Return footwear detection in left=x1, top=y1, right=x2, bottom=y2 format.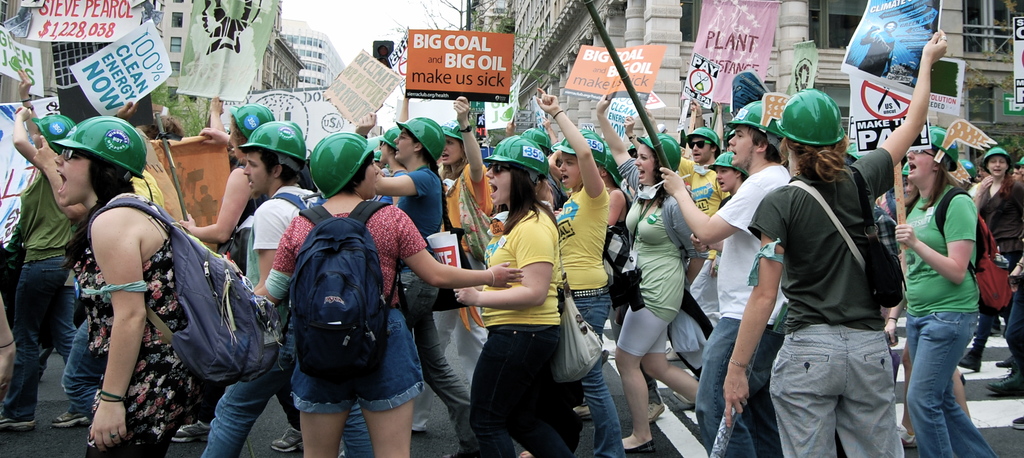
left=897, top=427, right=924, bottom=448.
